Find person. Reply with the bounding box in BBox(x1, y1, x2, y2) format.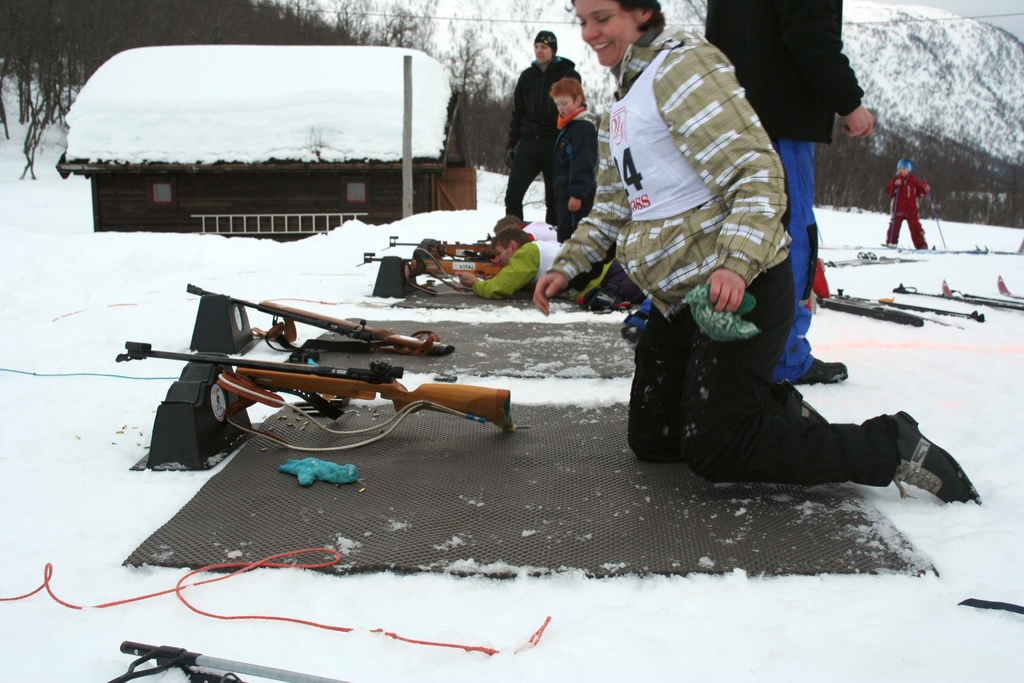
BBox(542, 78, 598, 244).
